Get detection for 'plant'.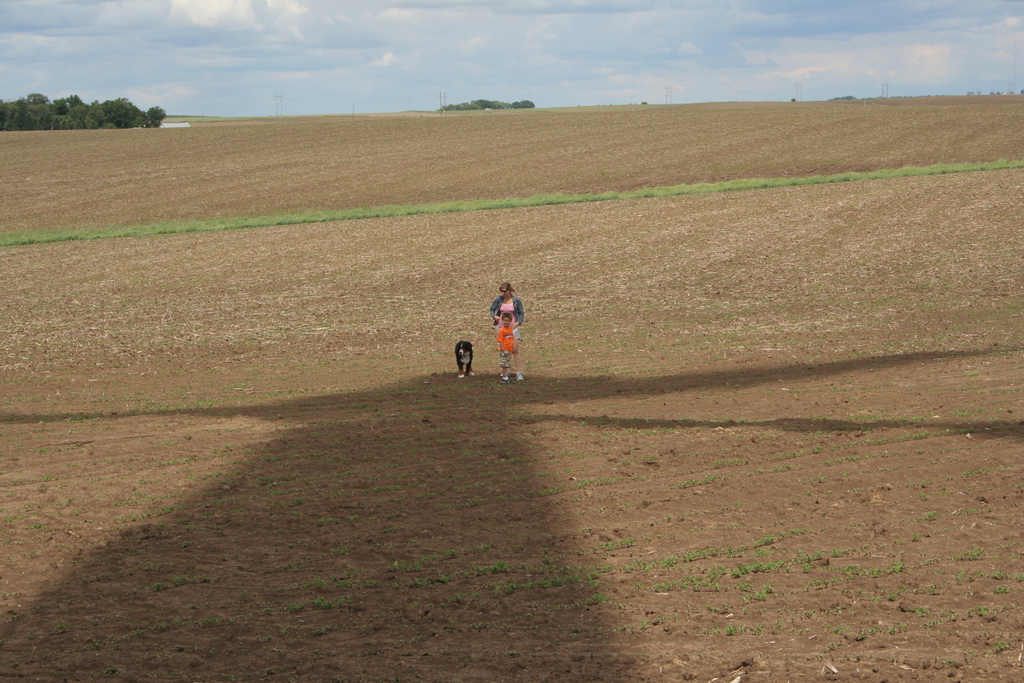
Detection: (753, 624, 764, 634).
